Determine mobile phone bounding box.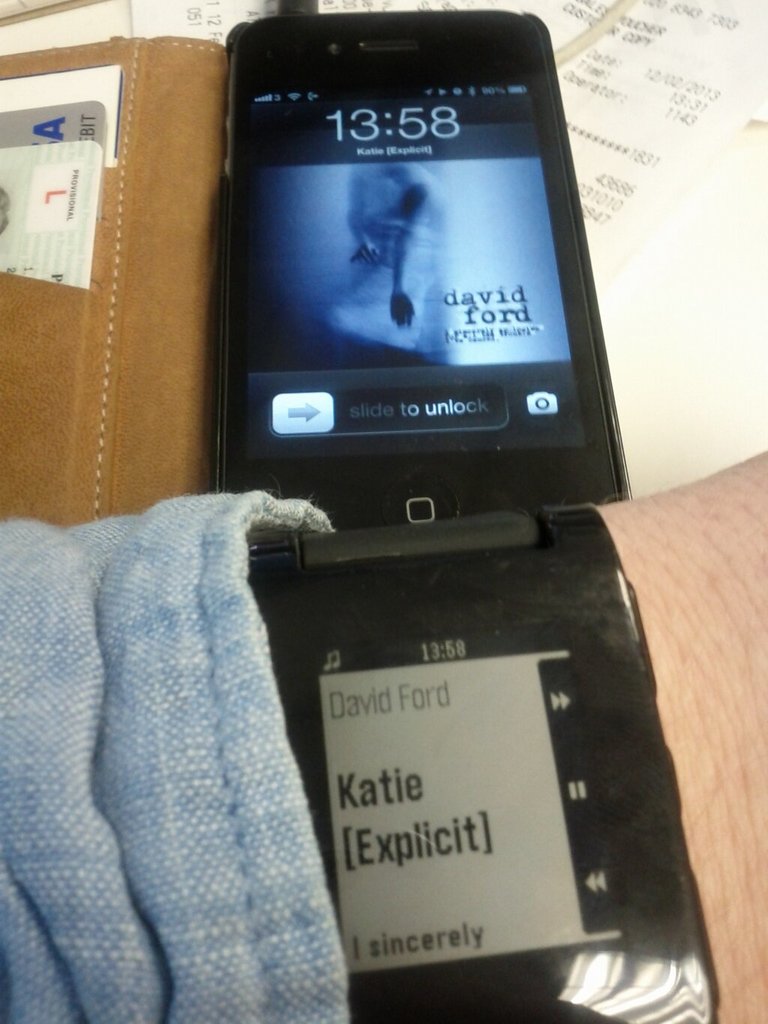
Determined: Rect(145, 56, 667, 863).
